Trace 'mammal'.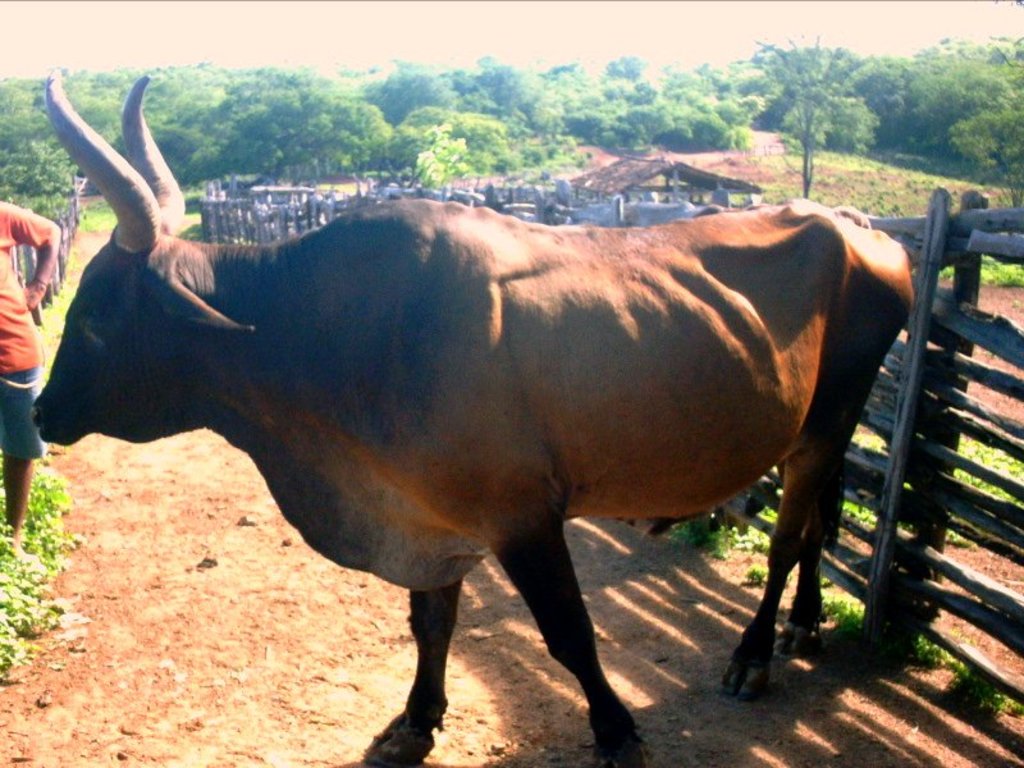
Traced to box(0, 201, 58, 573).
